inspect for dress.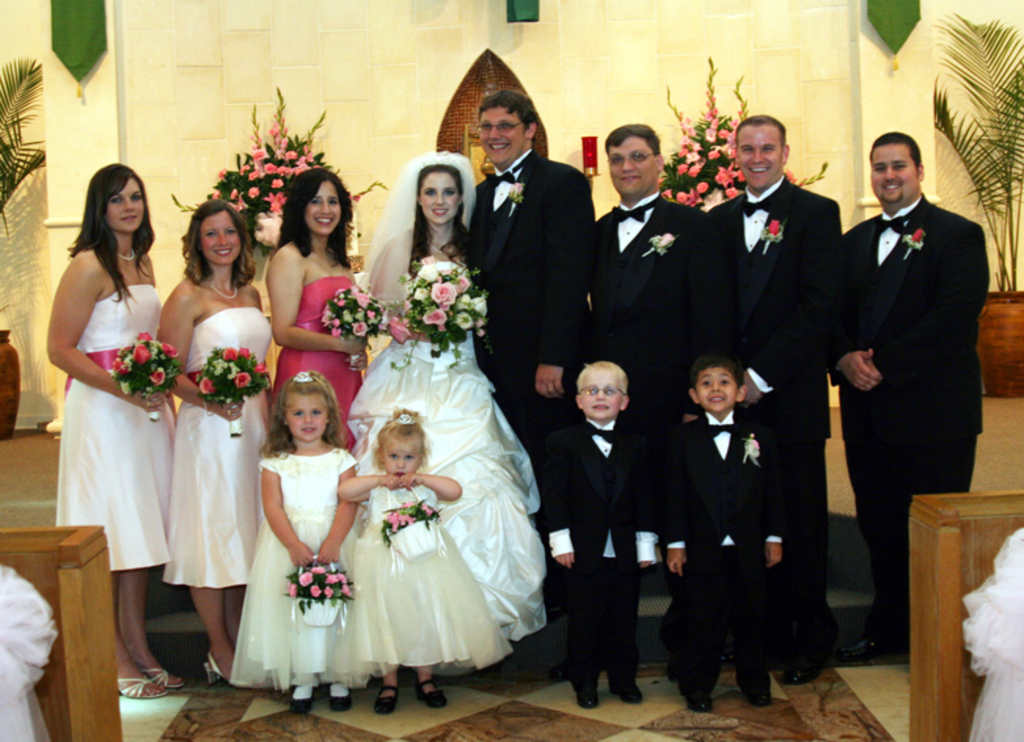
Inspection: left=330, top=485, right=512, bottom=674.
